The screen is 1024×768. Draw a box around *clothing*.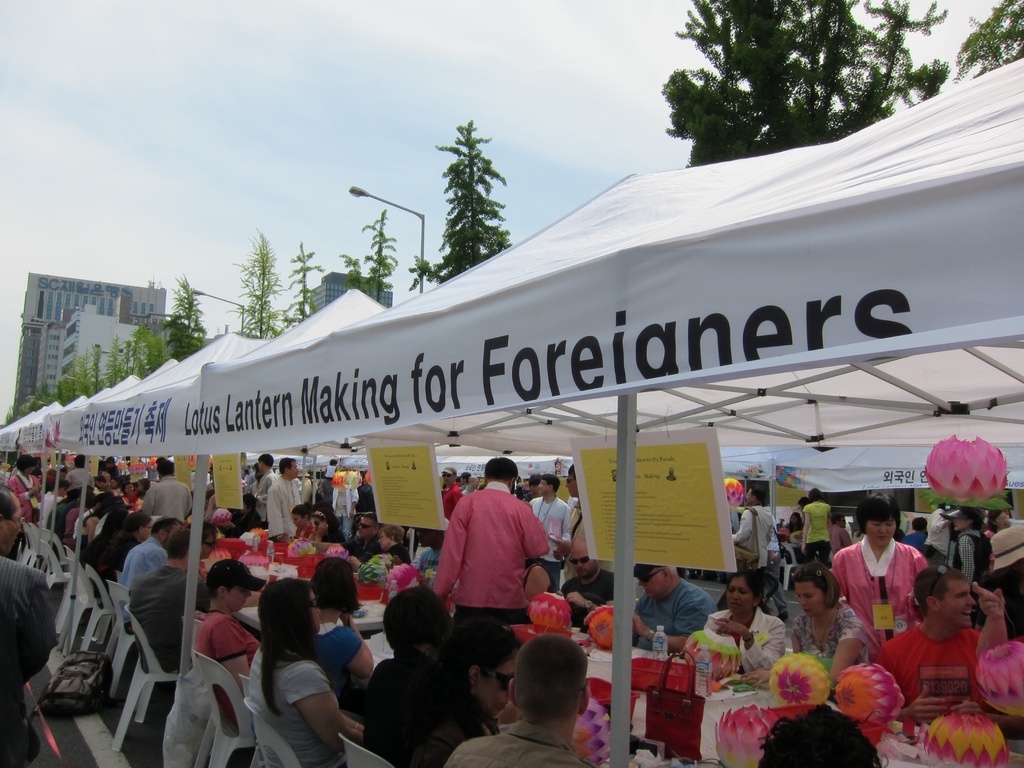
0 565 84 767.
